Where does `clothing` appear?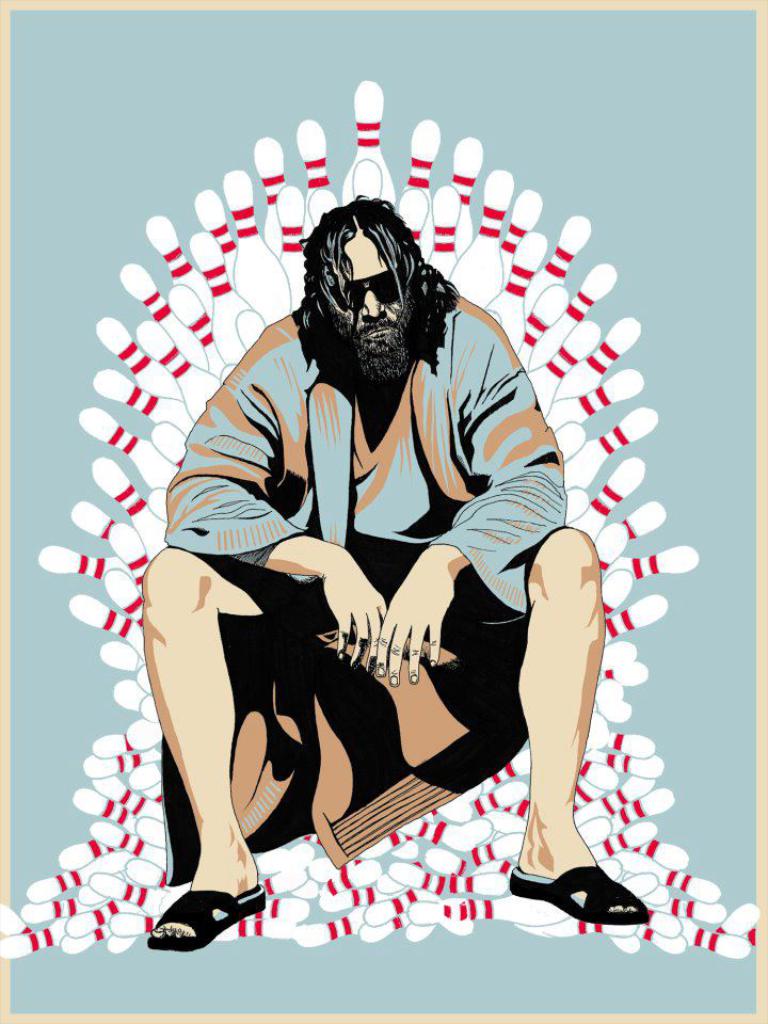
Appears at (x1=131, y1=229, x2=596, y2=914).
